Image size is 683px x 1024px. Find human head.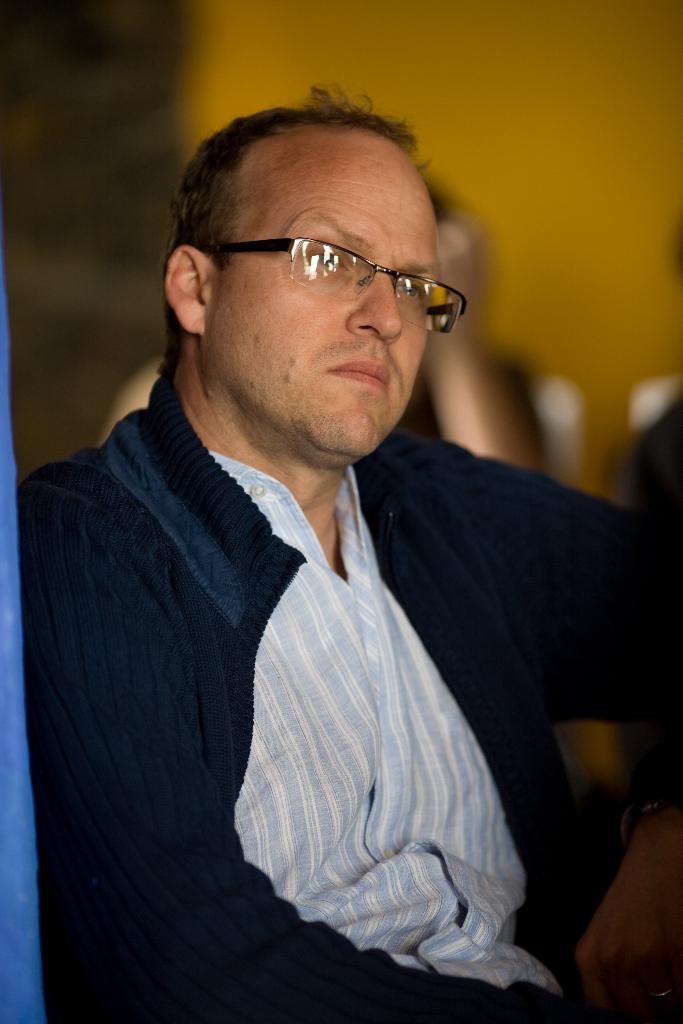
l=158, t=100, r=461, b=463.
